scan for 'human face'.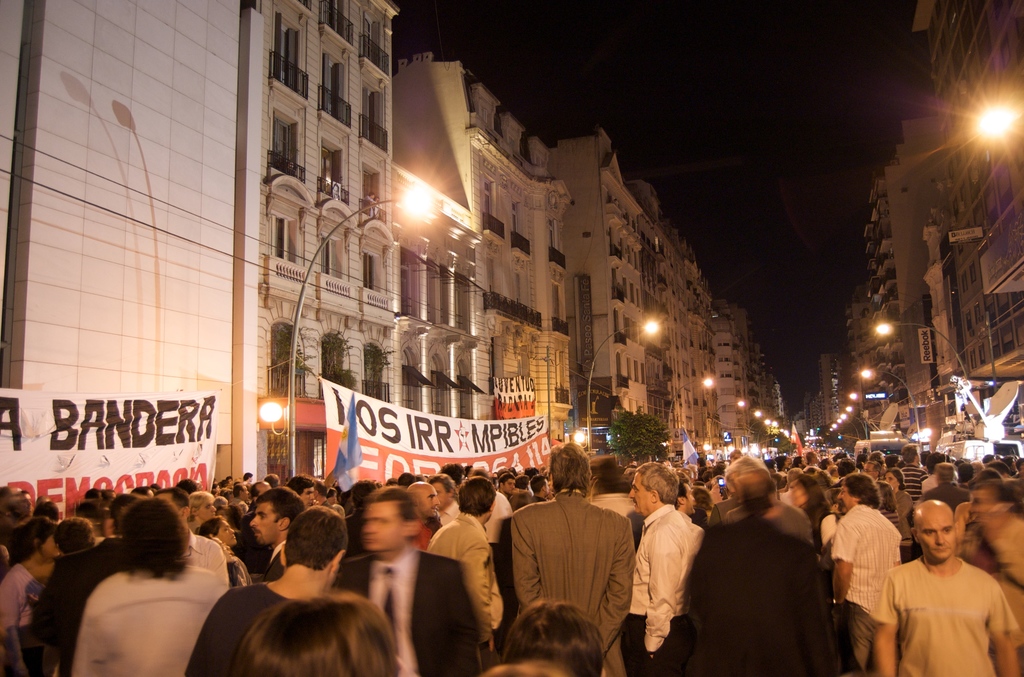
Scan result: [198,499,216,519].
